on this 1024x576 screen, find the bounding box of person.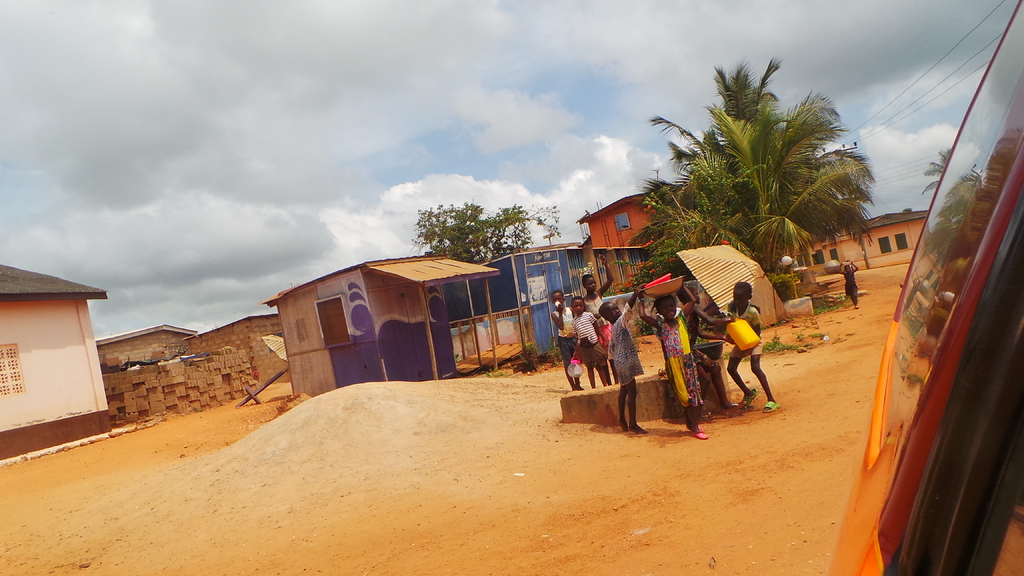
Bounding box: 727:275:774:413.
